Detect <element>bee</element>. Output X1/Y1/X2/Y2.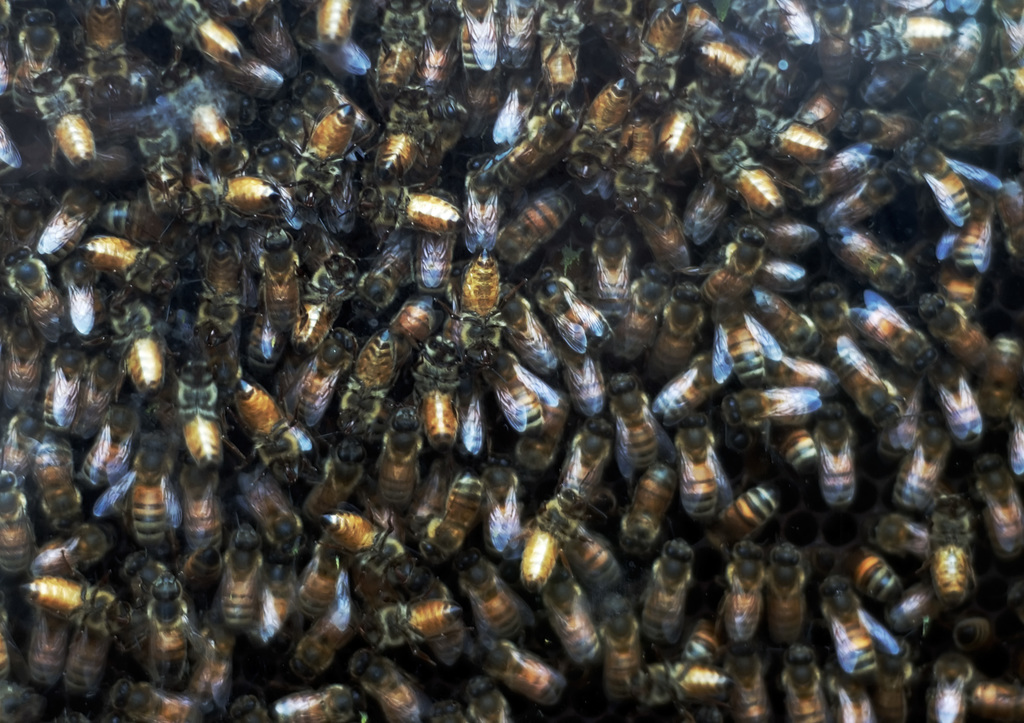
180/222/247/341.
